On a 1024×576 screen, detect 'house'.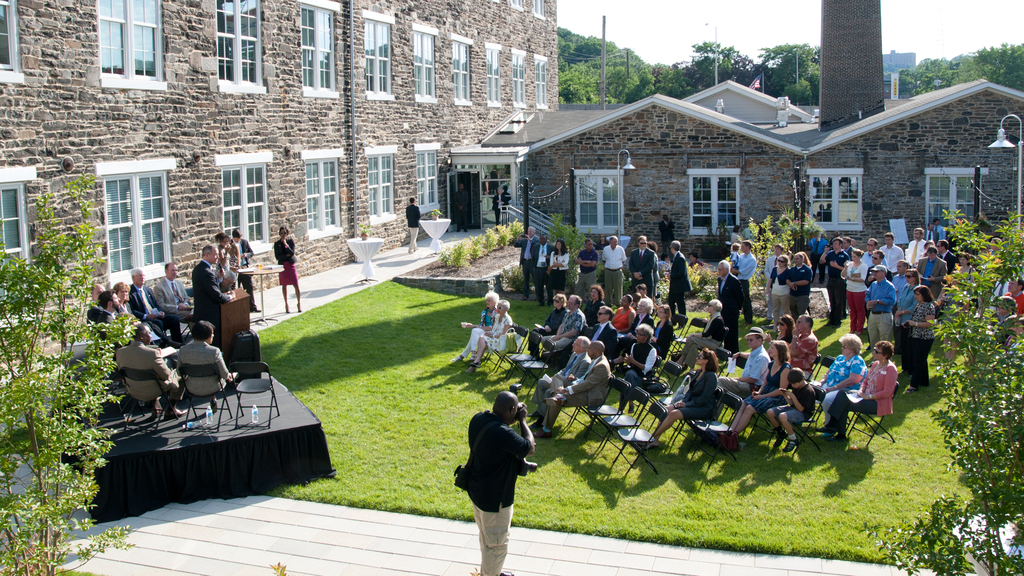
(0, 0, 566, 295).
